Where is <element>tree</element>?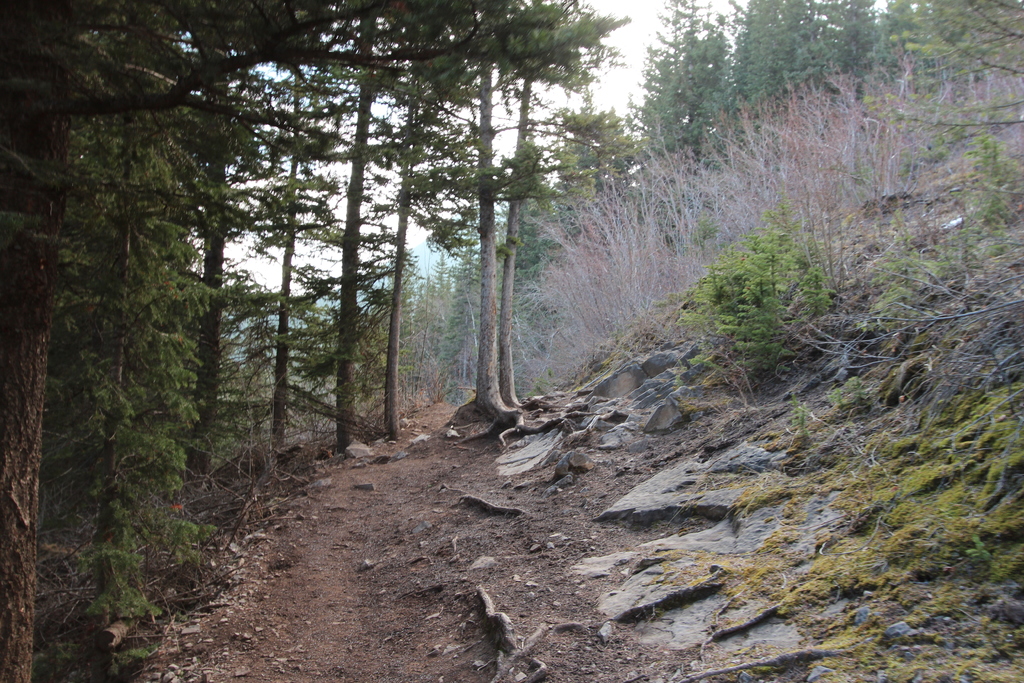
(x1=0, y1=0, x2=63, y2=682).
